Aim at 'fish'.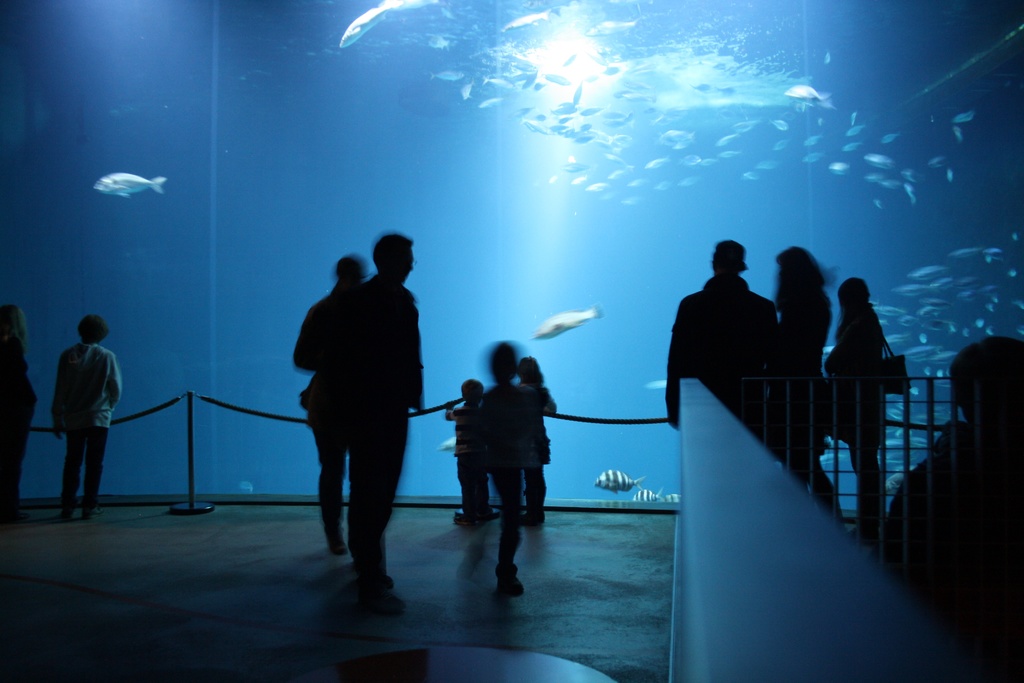
Aimed at [484, 76, 513, 89].
